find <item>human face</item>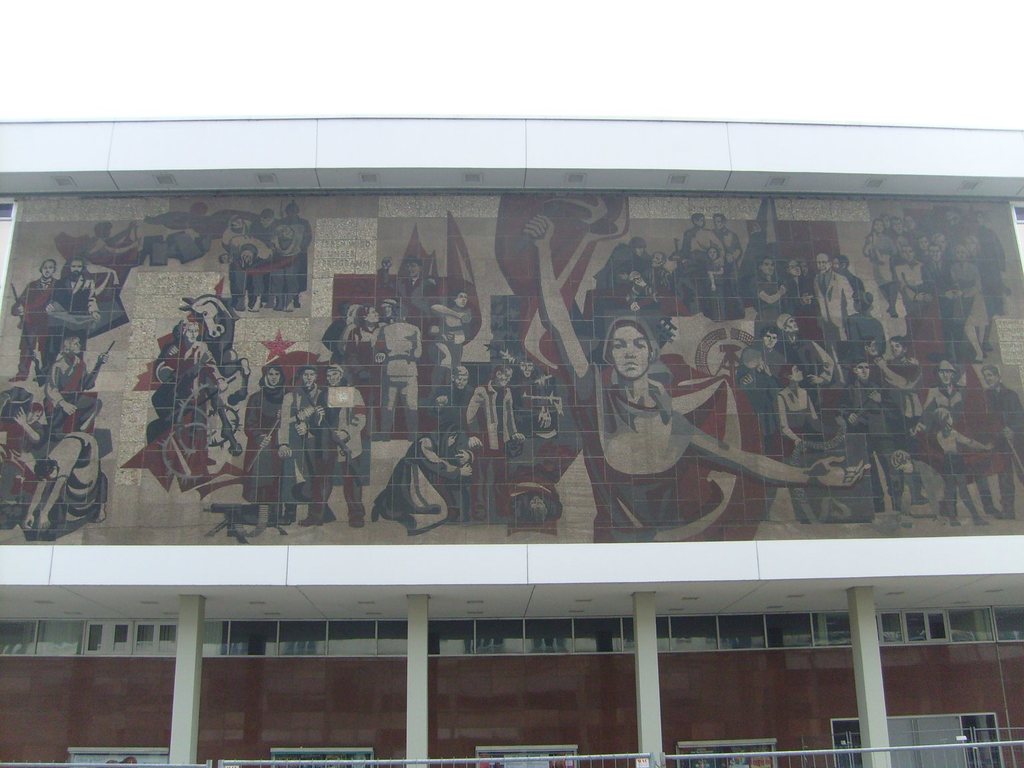
locate(637, 246, 643, 255)
